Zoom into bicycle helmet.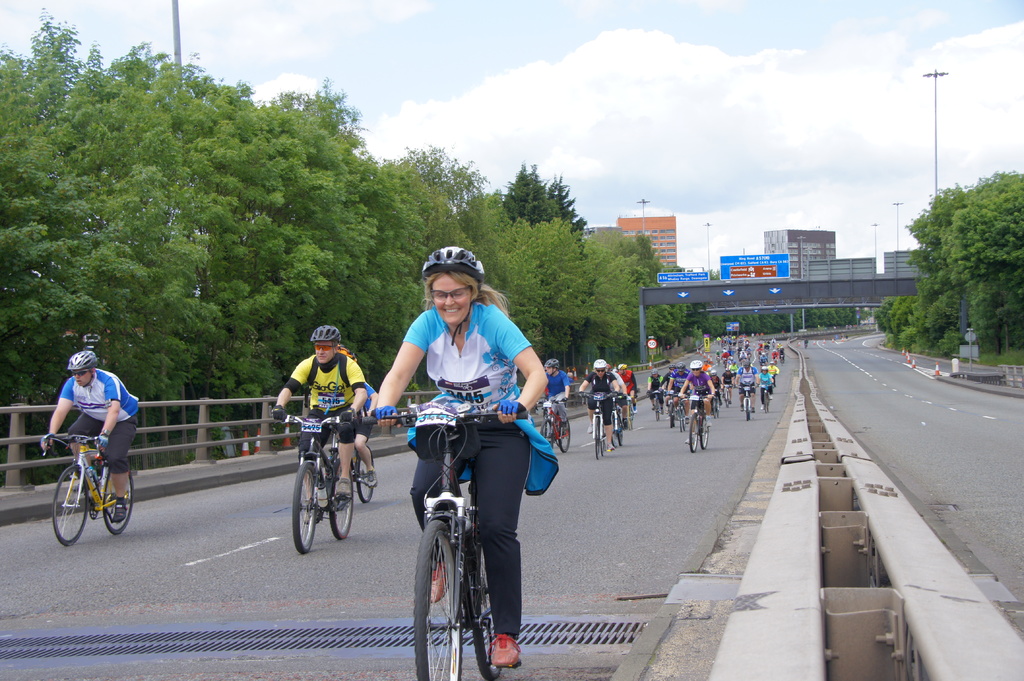
Zoom target: [left=591, top=357, right=609, bottom=370].
